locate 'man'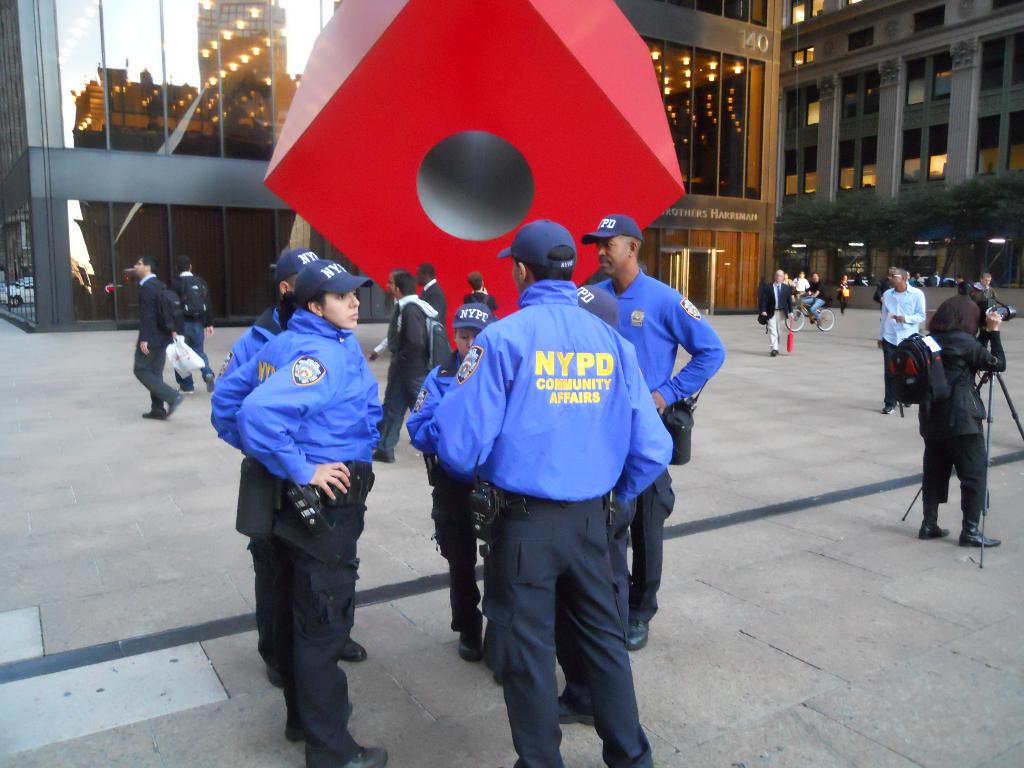
left=369, top=268, right=412, bottom=445
